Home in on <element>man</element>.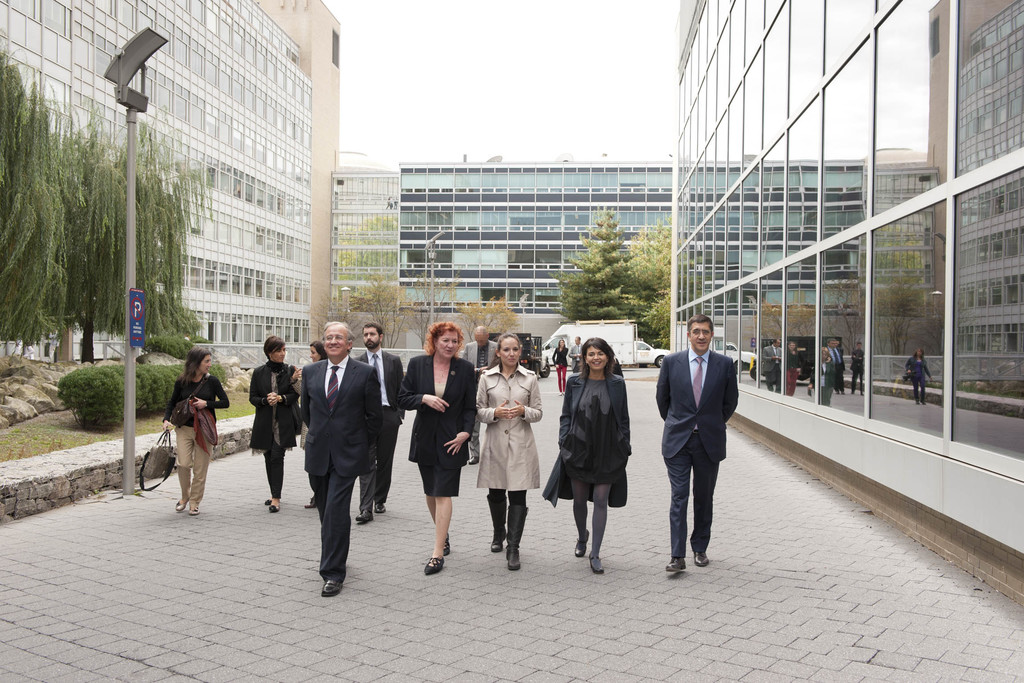
Homed in at l=300, t=319, r=385, b=597.
